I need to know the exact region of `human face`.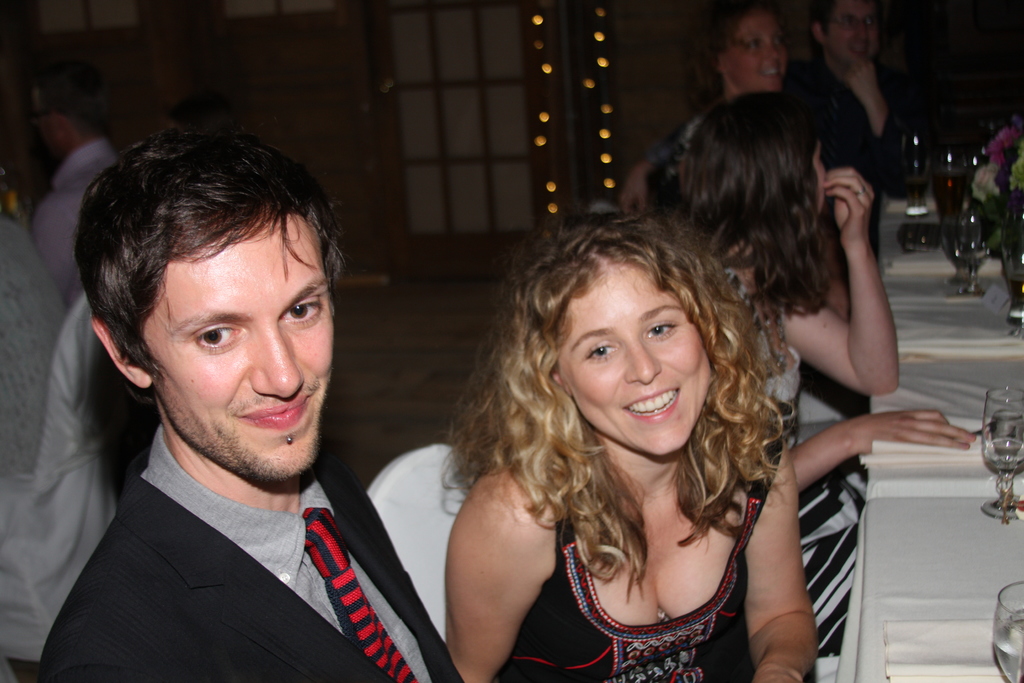
Region: (left=147, top=208, right=332, bottom=484).
